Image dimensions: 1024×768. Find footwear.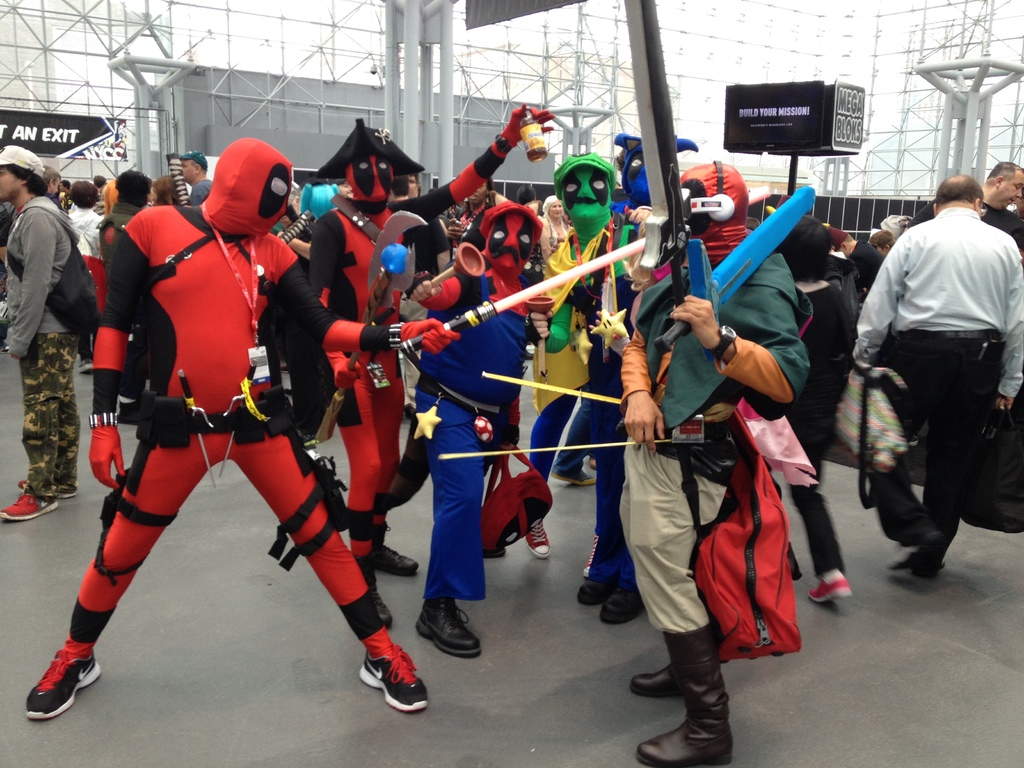
(x1=524, y1=520, x2=554, y2=559).
